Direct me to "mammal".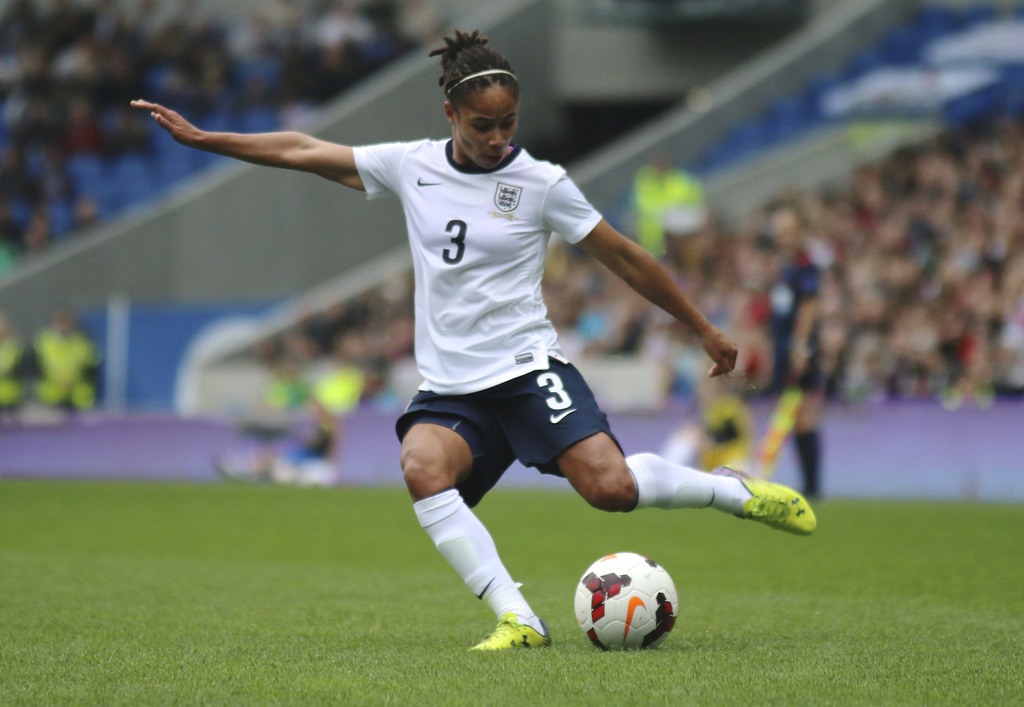
Direction: pyautogui.locateOnScreen(0, 310, 28, 415).
